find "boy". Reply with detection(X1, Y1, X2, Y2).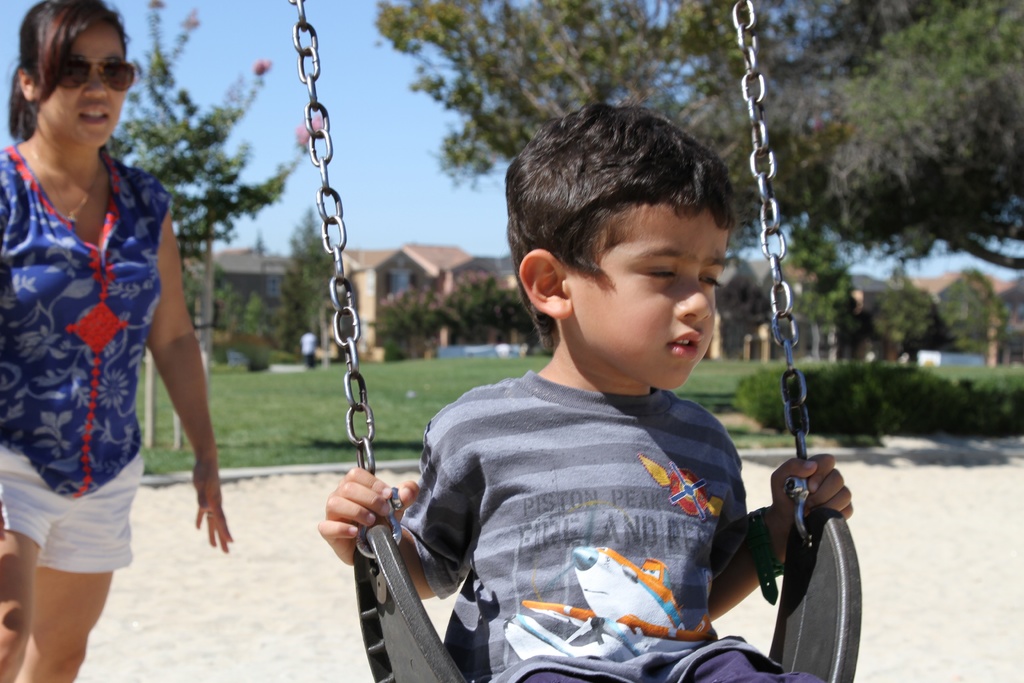
detection(231, 88, 805, 624).
